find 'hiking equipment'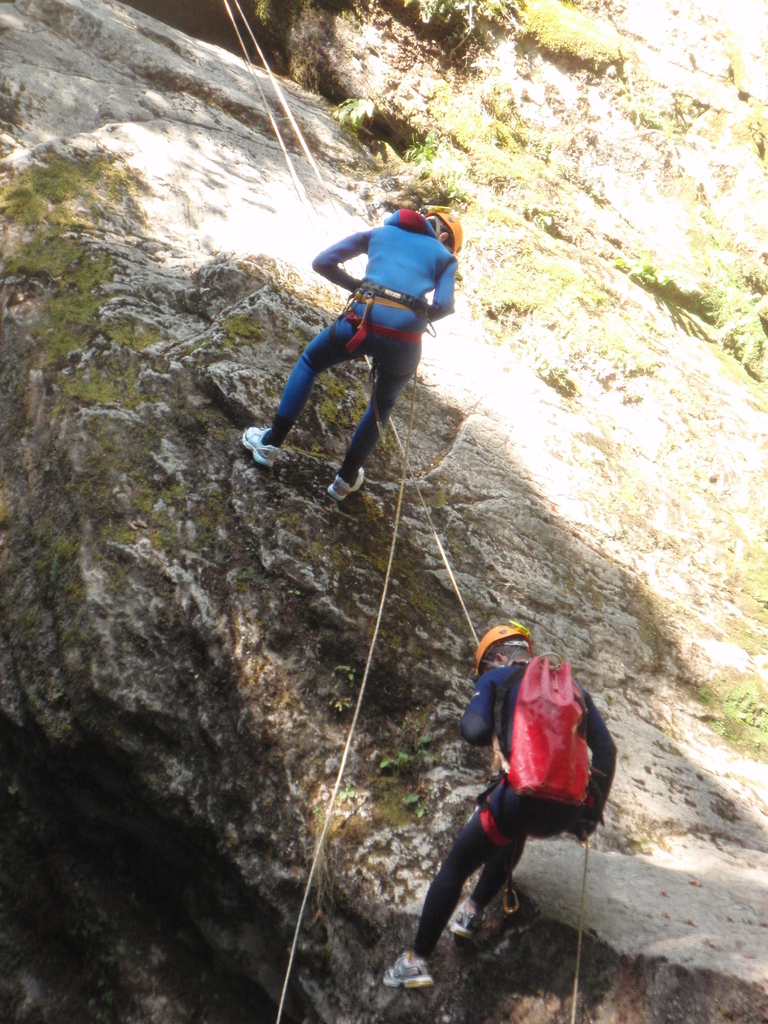
[left=342, top=286, right=432, bottom=358]
